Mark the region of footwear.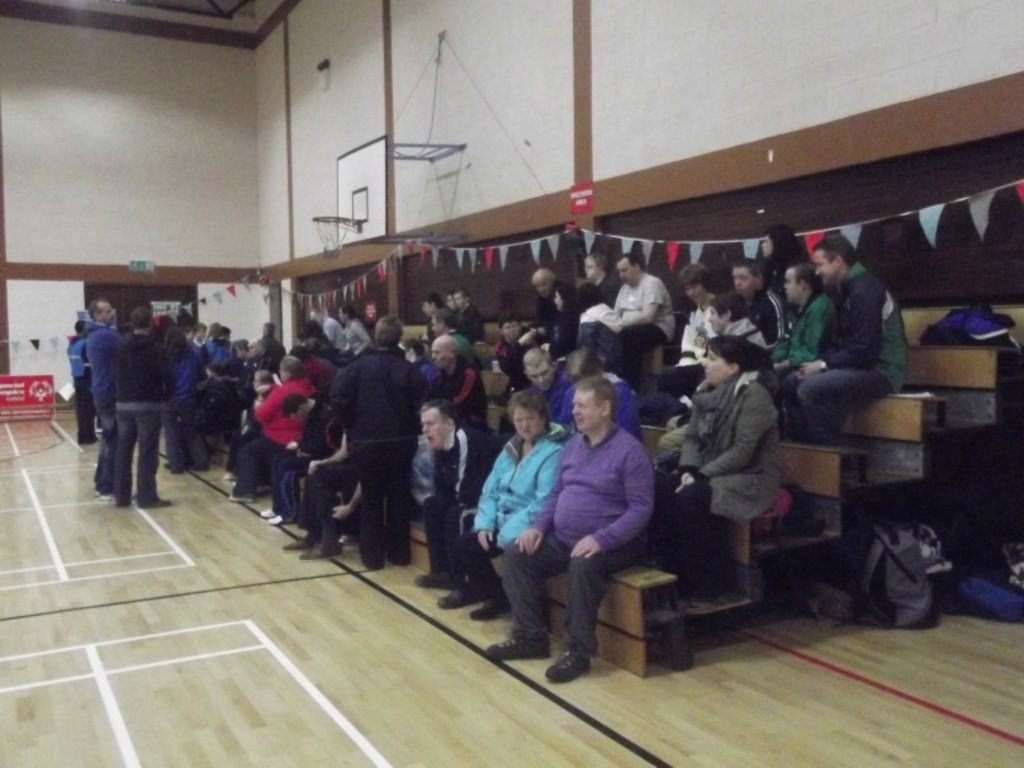
Region: 469,588,515,621.
